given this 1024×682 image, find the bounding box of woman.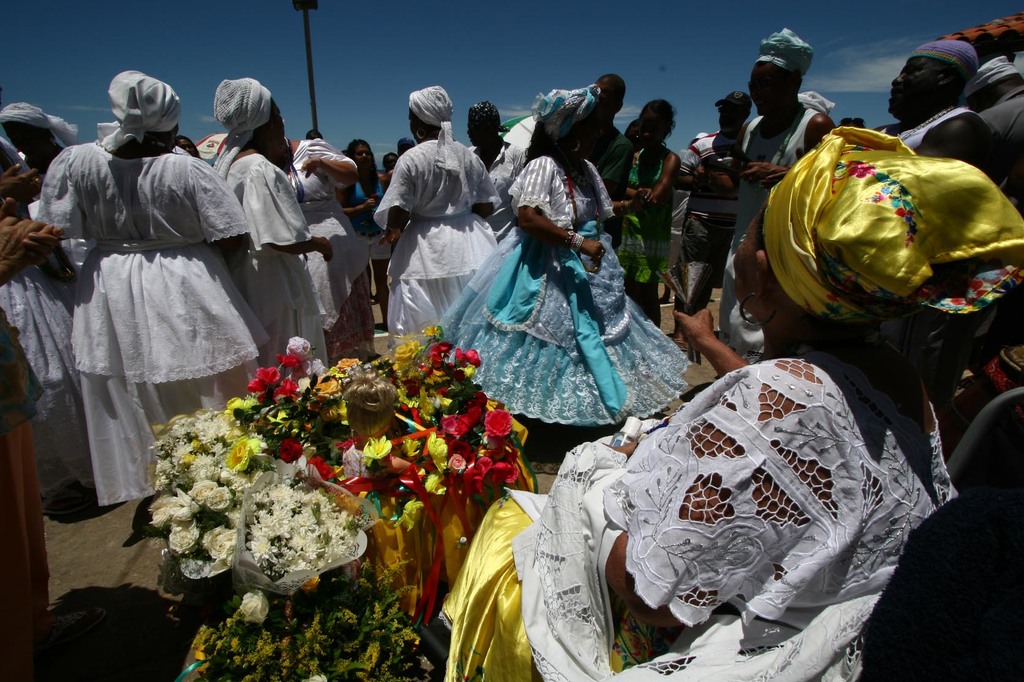
bbox=(435, 82, 692, 430).
